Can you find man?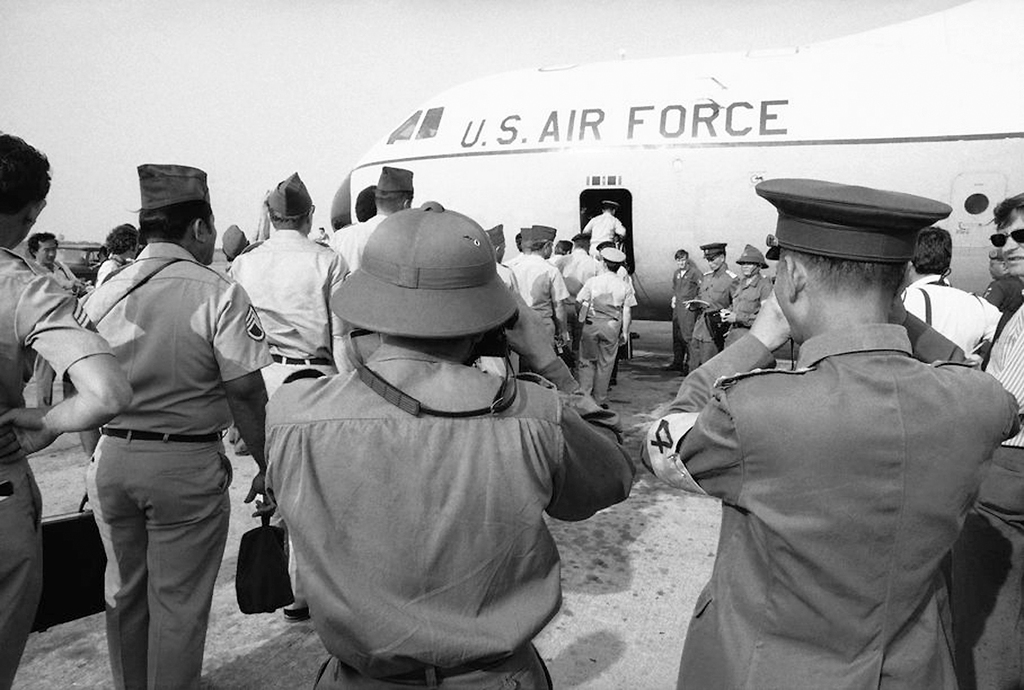
Yes, bounding box: box(263, 199, 640, 689).
